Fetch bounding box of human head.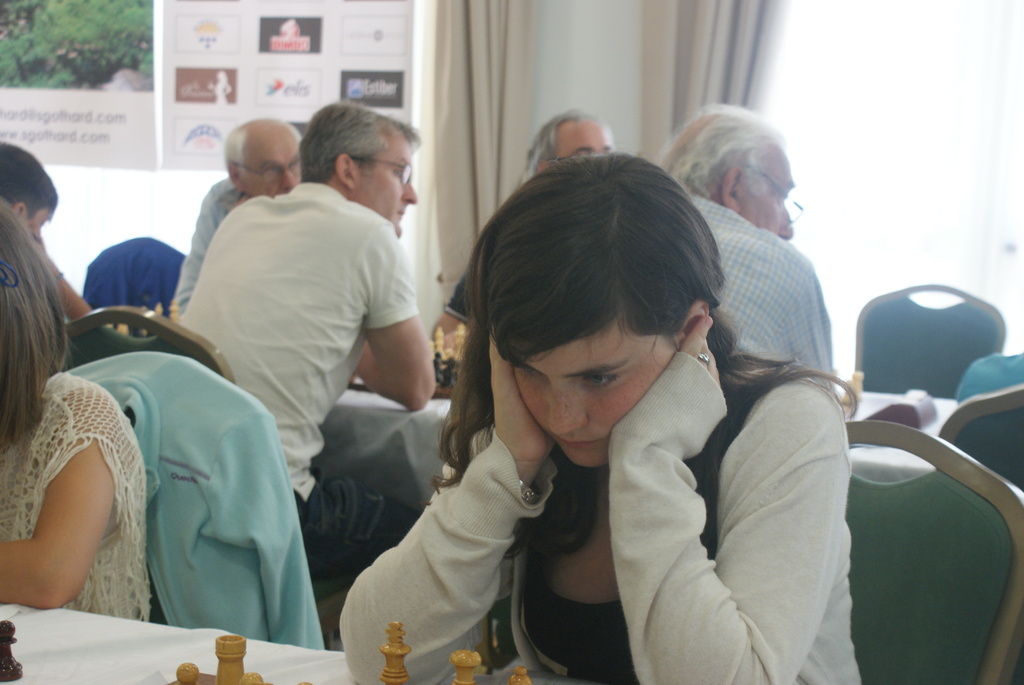
Bbox: [220, 114, 301, 200].
